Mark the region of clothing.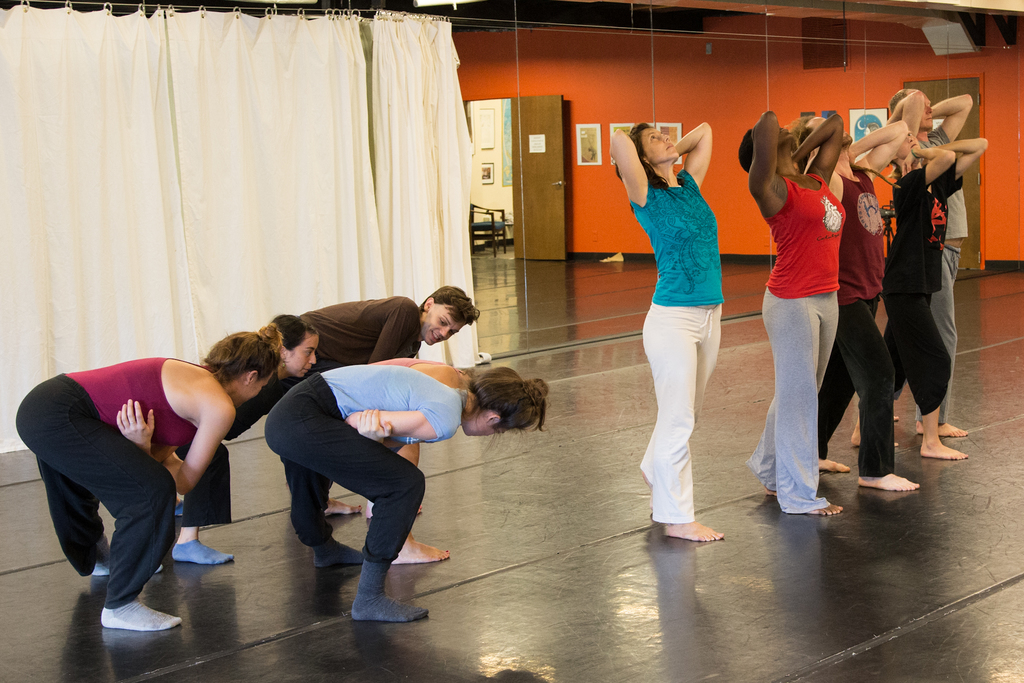
Region: bbox(913, 121, 968, 425).
